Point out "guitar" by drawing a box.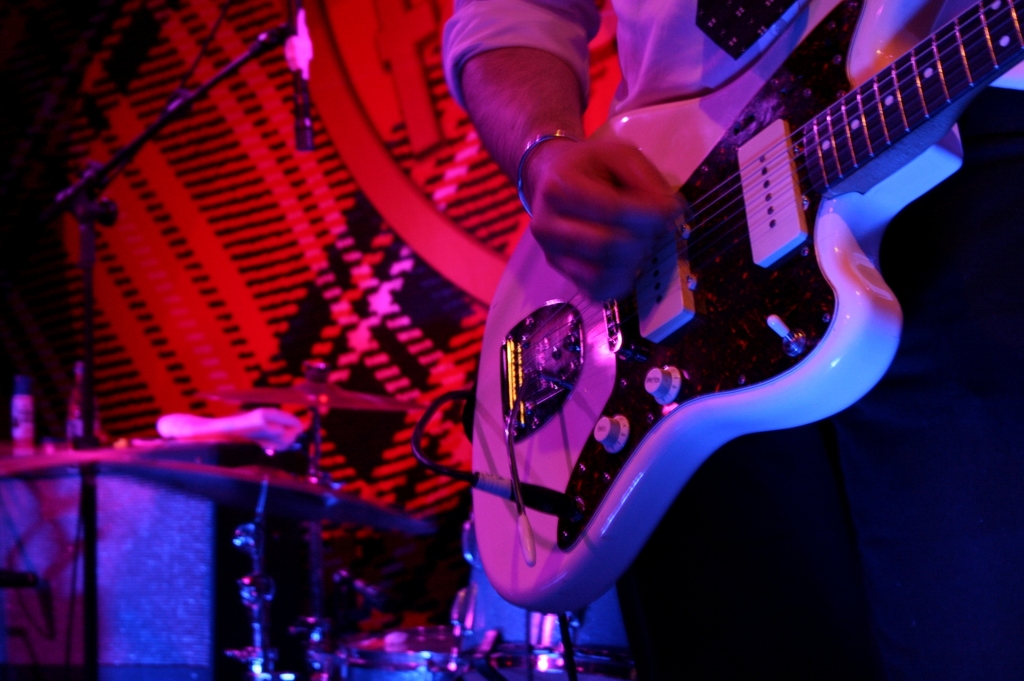
left=452, top=1, right=966, bottom=631.
